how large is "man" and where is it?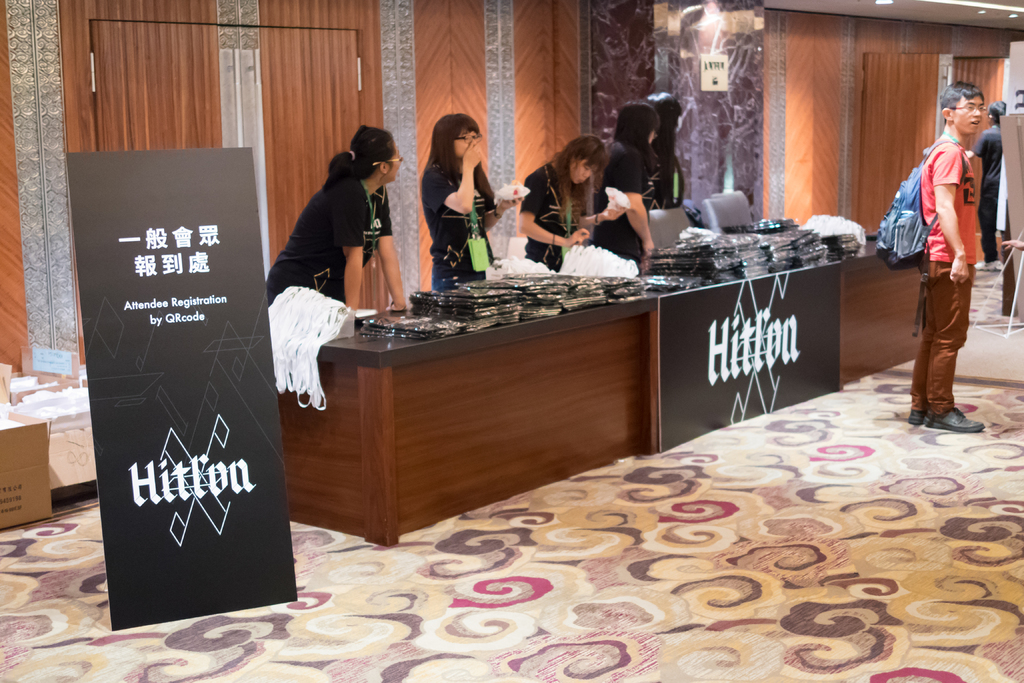
Bounding box: <box>972,98,1005,270</box>.
